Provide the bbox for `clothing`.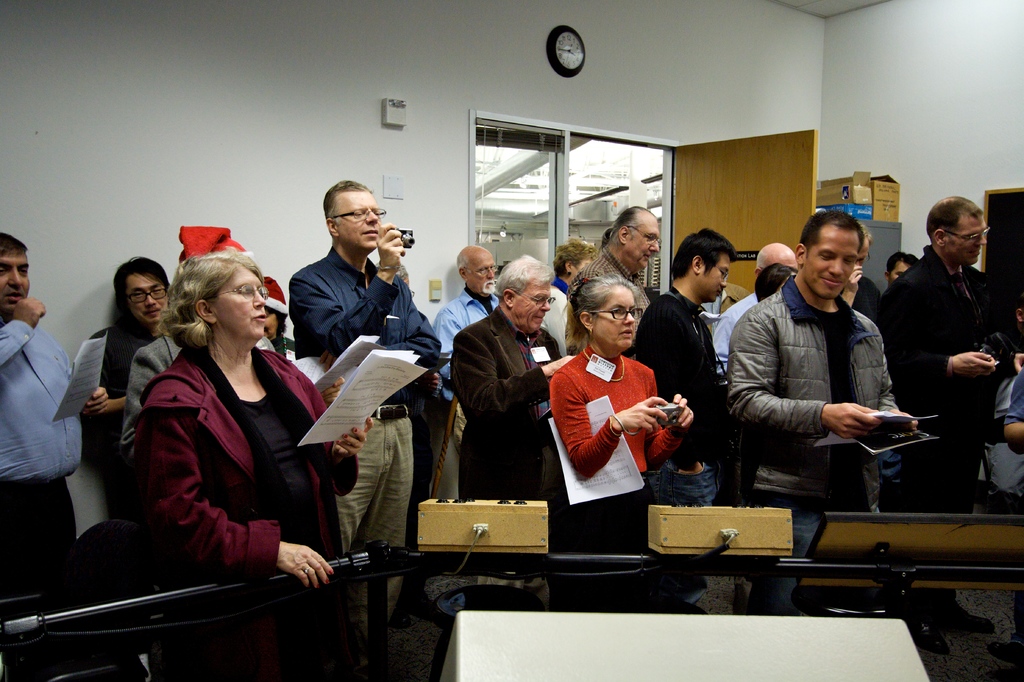
region(0, 314, 88, 606).
